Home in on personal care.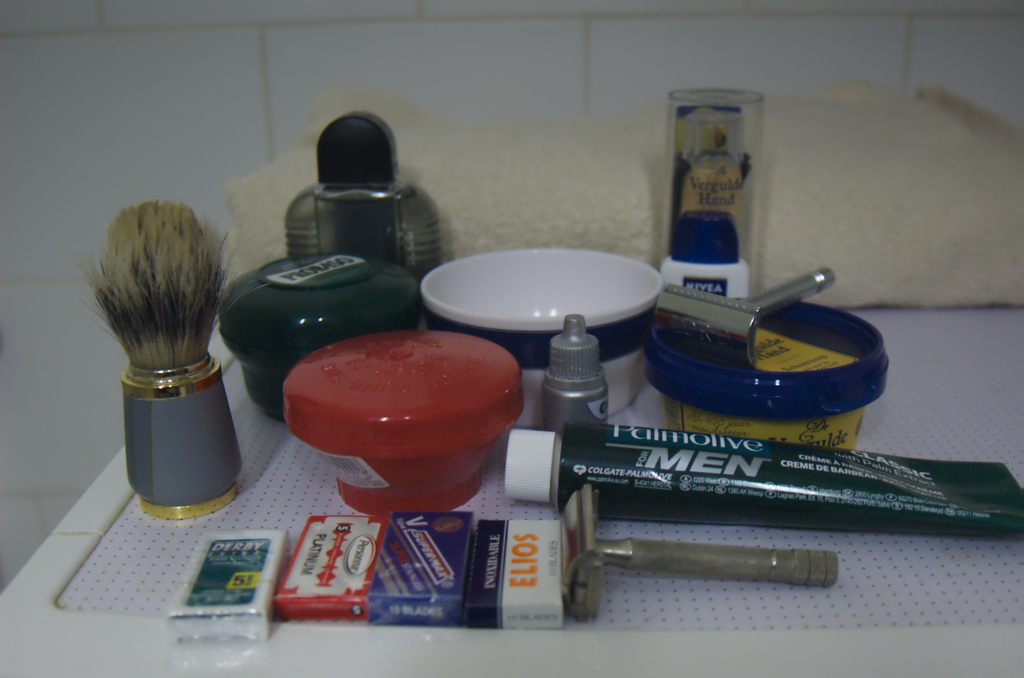
Homed in at 73/202/237/510.
